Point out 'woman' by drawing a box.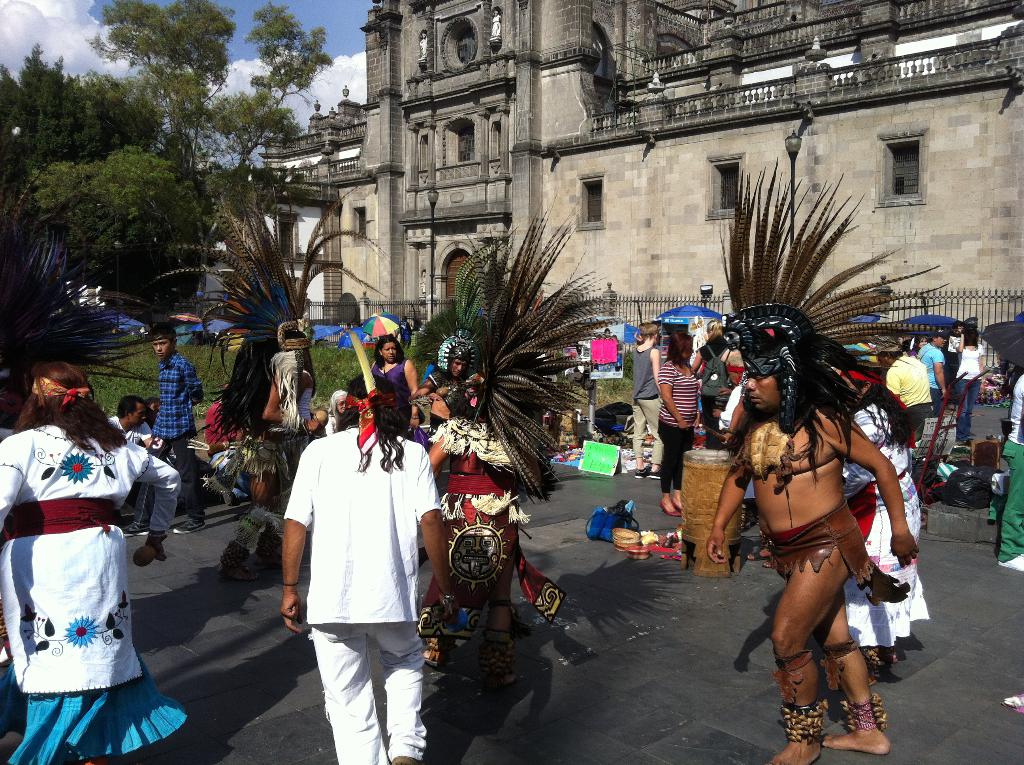
locate(395, 317, 412, 347).
